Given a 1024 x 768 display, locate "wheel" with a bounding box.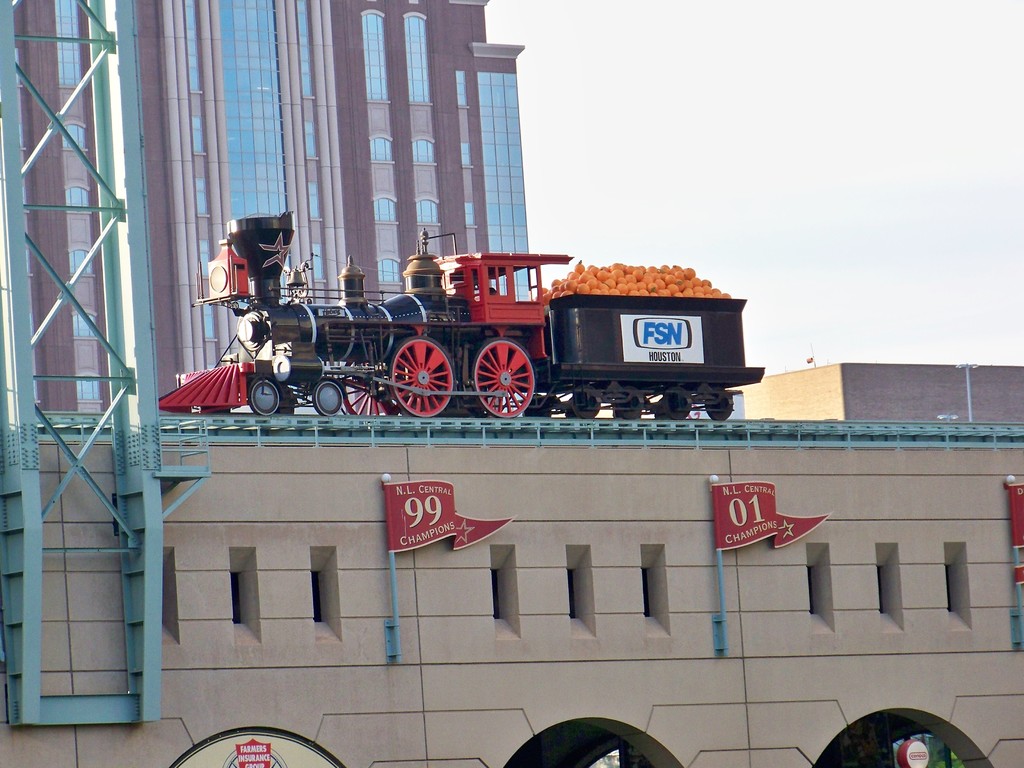
Located: x1=467, y1=333, x2=536, y2=416.
